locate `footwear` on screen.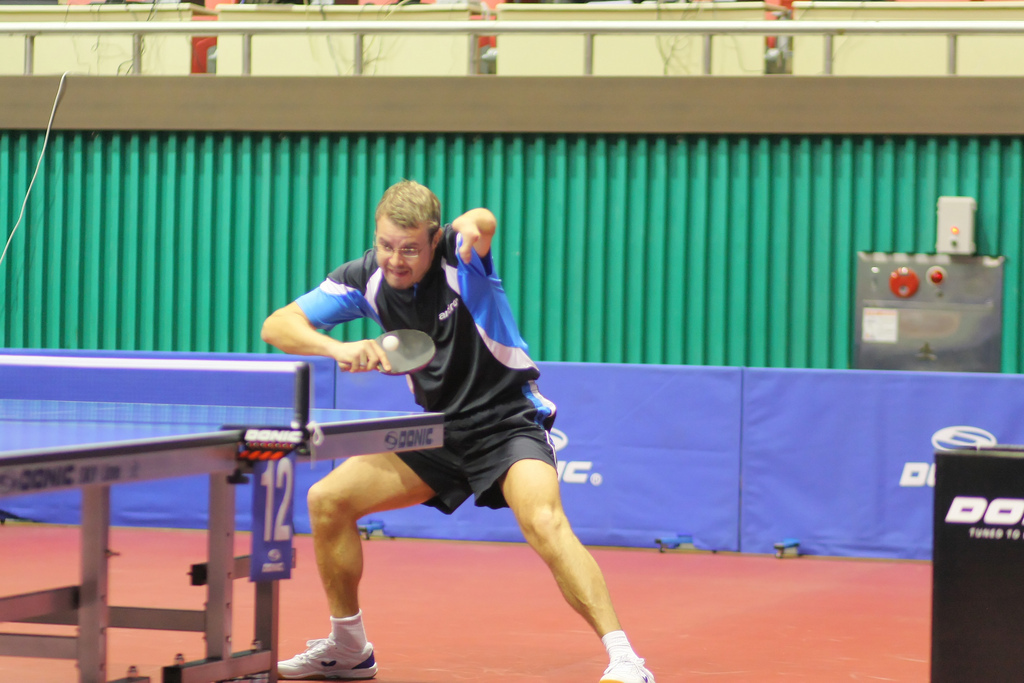
On screen at <bbox>277, 633, 380, 682</bbox>.
